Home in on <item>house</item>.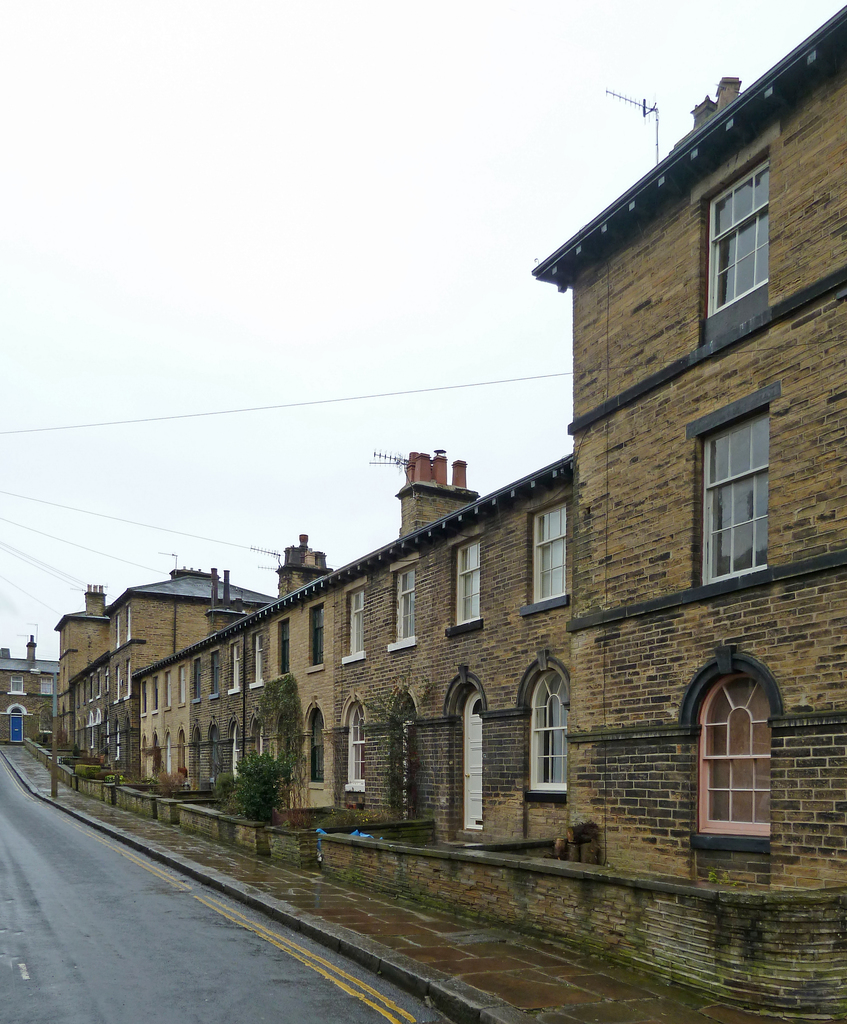
Homed in at <box>501,444,573,843</box>.
